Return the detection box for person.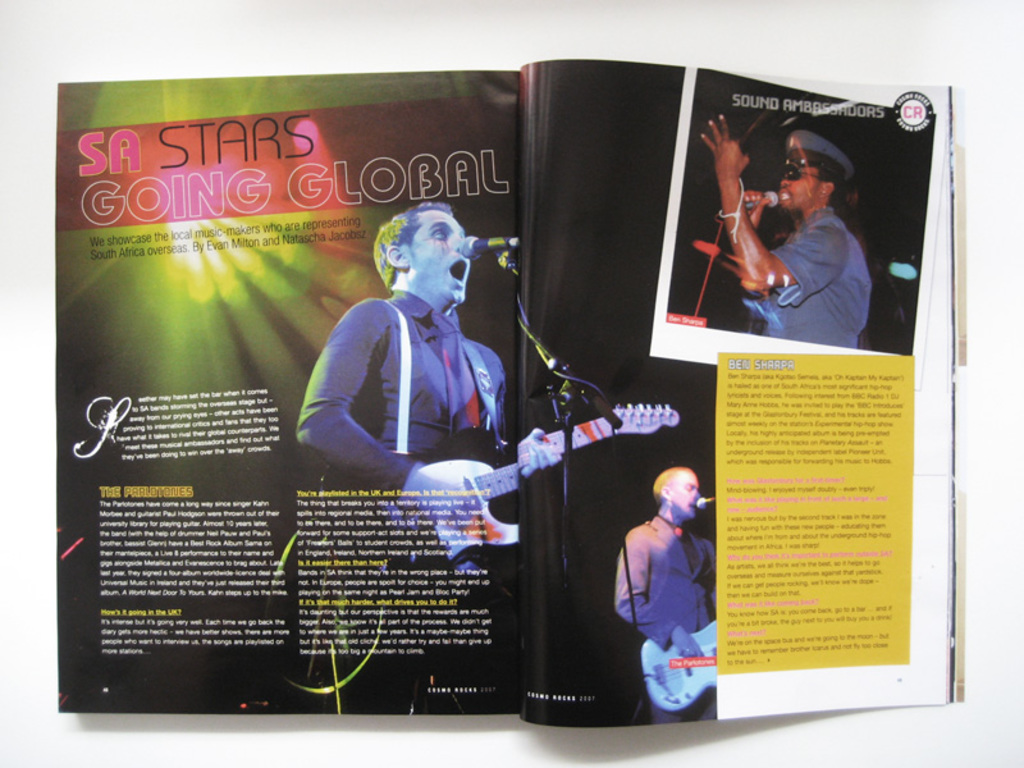
detection(294, 201, 566, 716).
